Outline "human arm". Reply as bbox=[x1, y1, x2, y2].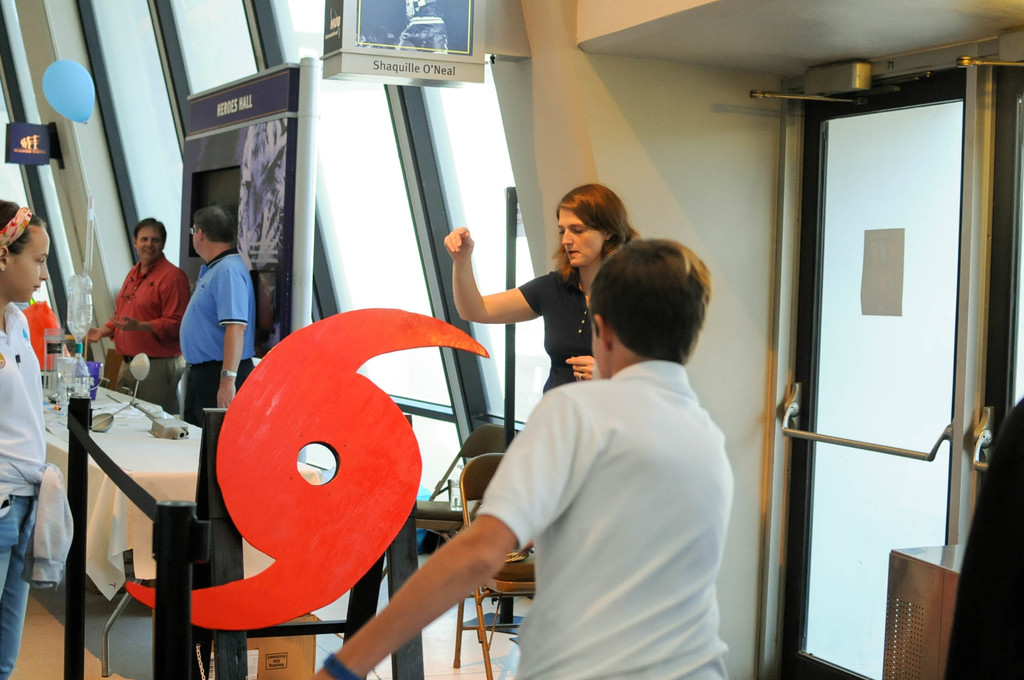
bbox=[433, 218, 538, 313].
